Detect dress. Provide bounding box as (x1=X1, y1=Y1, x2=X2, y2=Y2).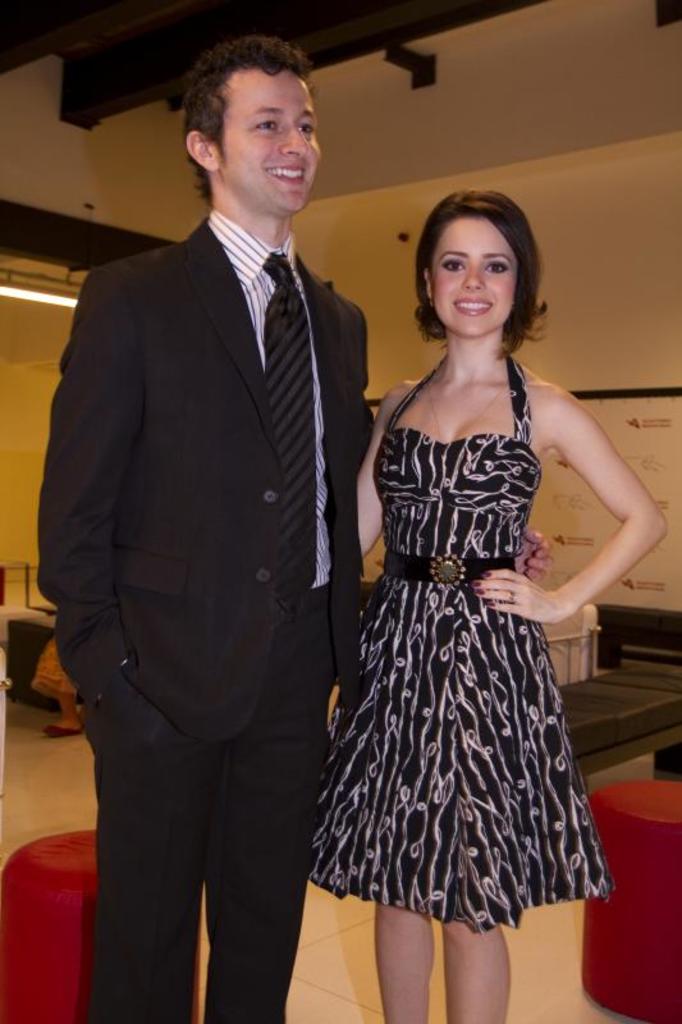
(x1=306, y1=353, x2=617, y2=934).
